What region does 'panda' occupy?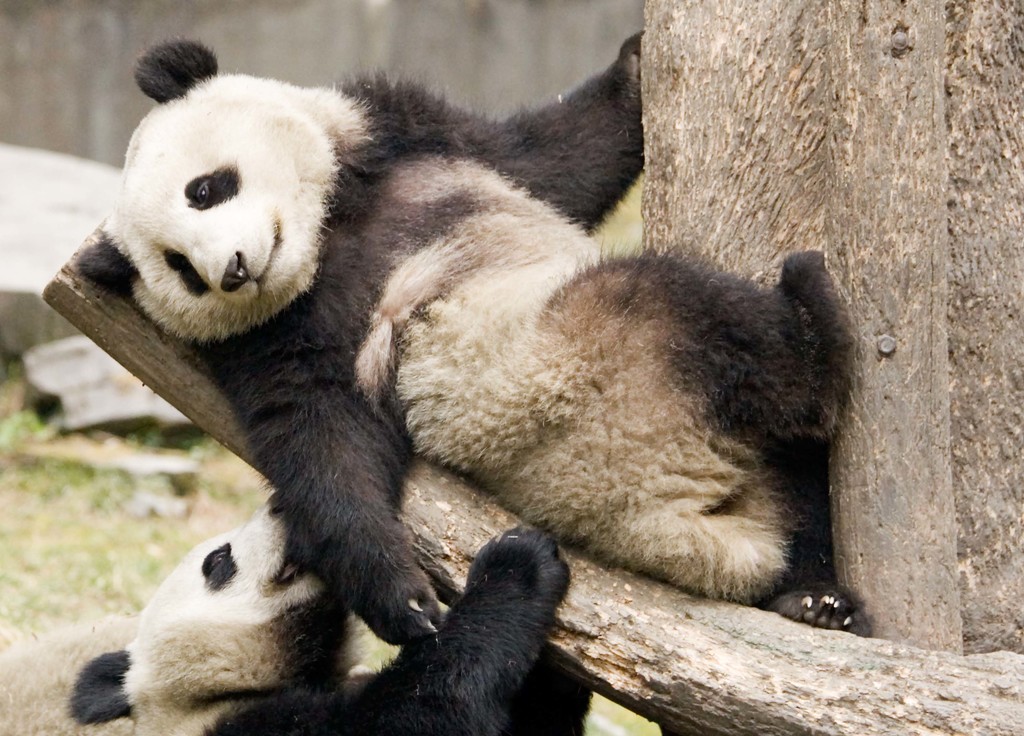
[x1=63, y1=484, x2=595, y2=735].
